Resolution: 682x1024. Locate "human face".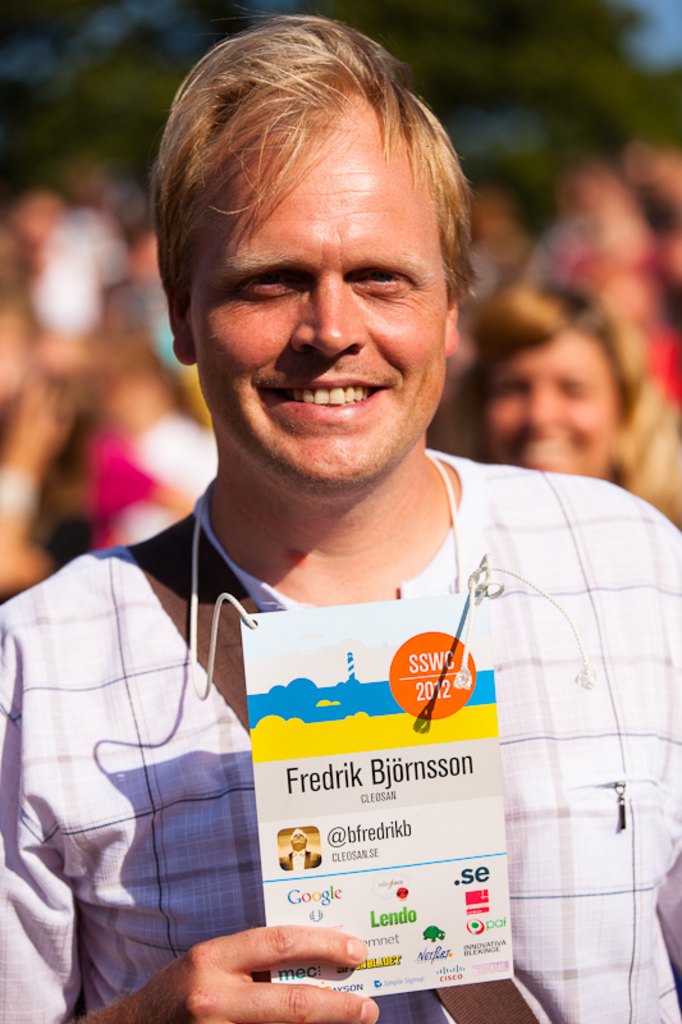
<bbox>485, 329, 624, 475</bbox>.
